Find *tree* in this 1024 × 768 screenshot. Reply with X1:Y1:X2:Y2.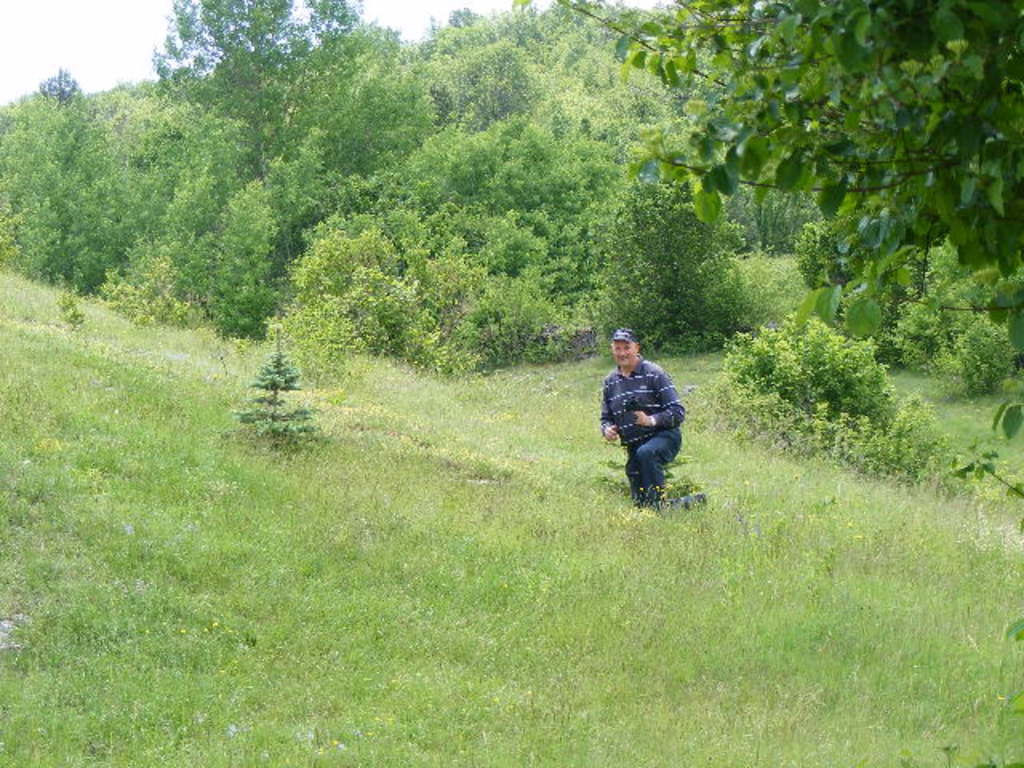
514:0:1022:533.
